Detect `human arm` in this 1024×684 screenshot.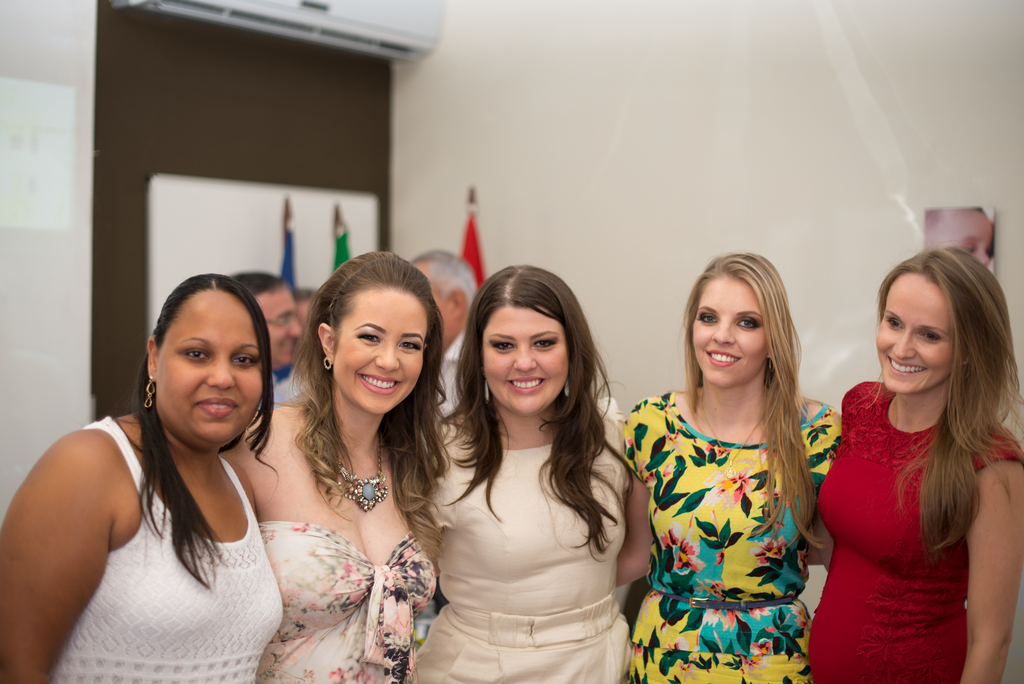
Detection: [left=20, top=399, right=137, bottom=660].
